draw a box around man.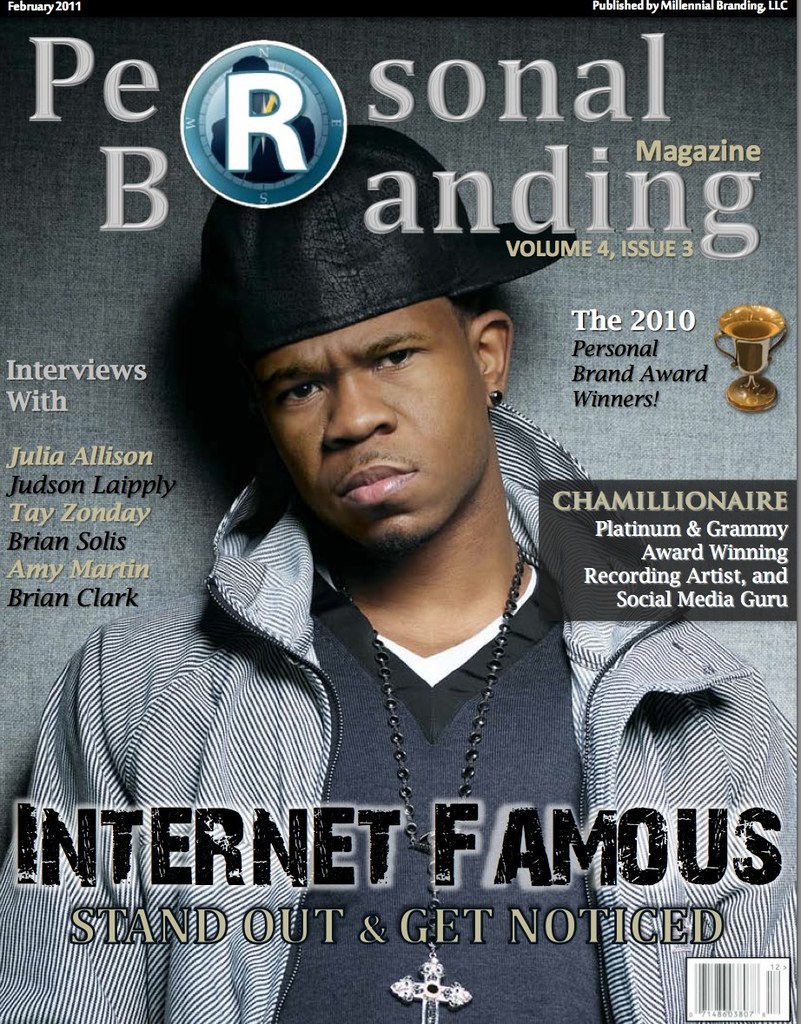
bbox=(0, 122, 800, 1023).
